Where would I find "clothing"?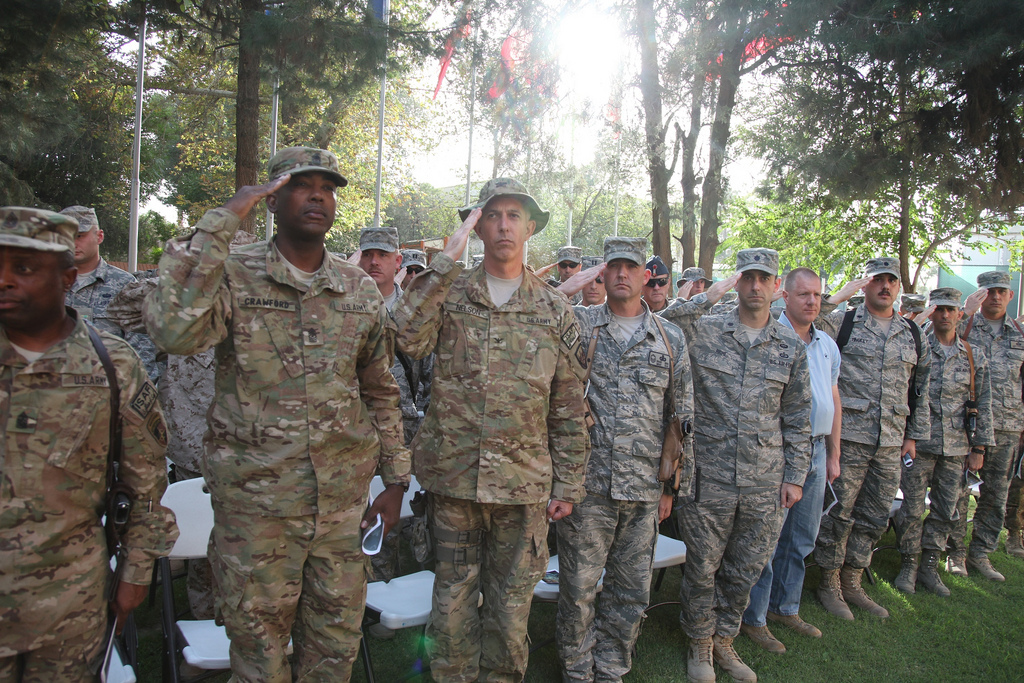
At [x1=961, y1=432, x2=1017, y2=556].
